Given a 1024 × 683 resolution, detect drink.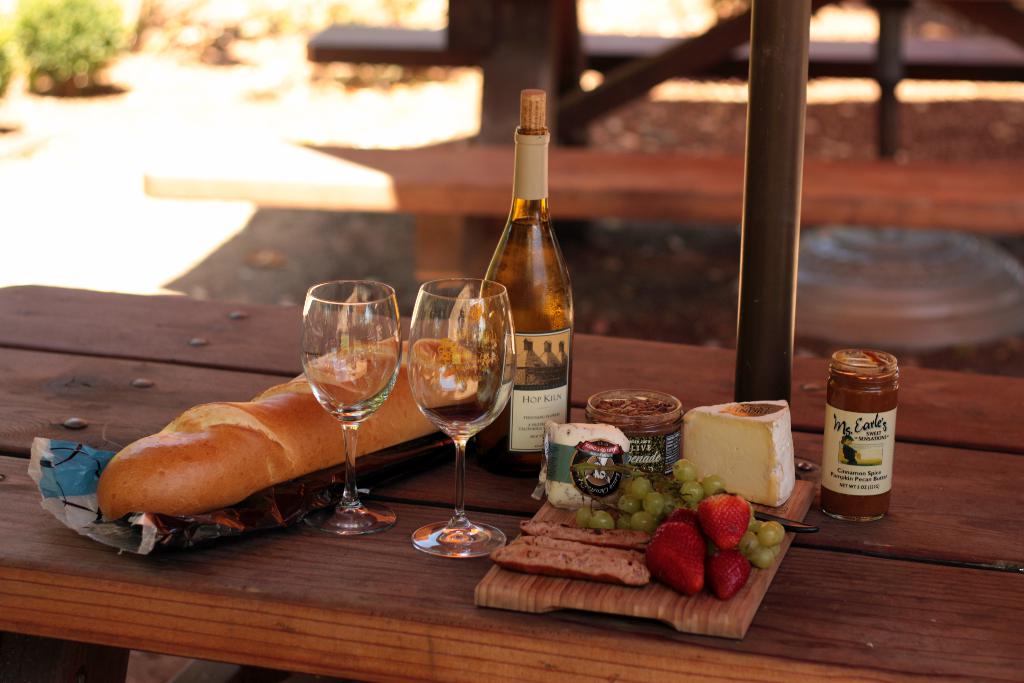
(482,117,574,453).
